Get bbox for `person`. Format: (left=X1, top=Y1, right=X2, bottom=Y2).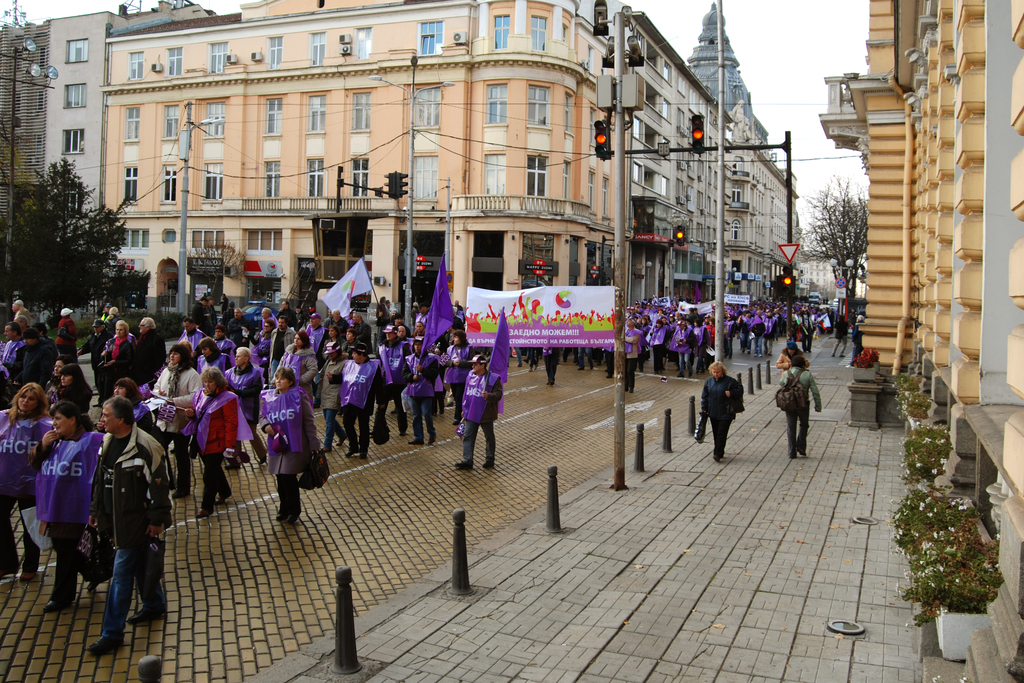
(left=101, top=317, right=140, bottom=372).
